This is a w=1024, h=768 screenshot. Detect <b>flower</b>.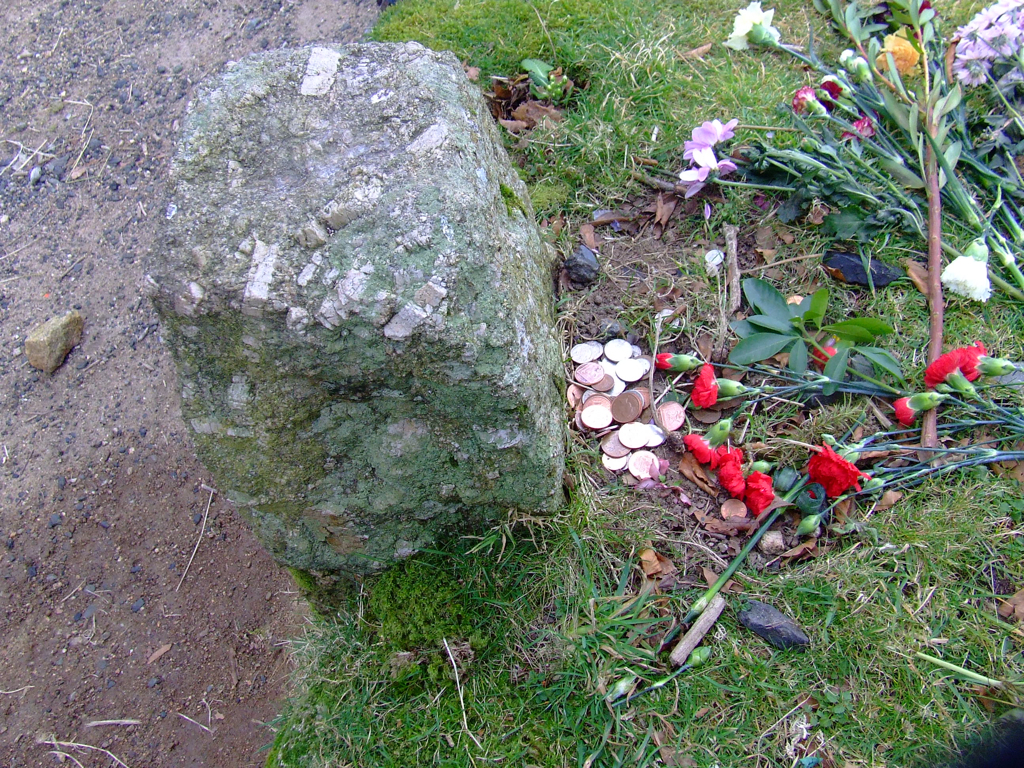
(x1=851, y1=113, x2=878, y2=140).
